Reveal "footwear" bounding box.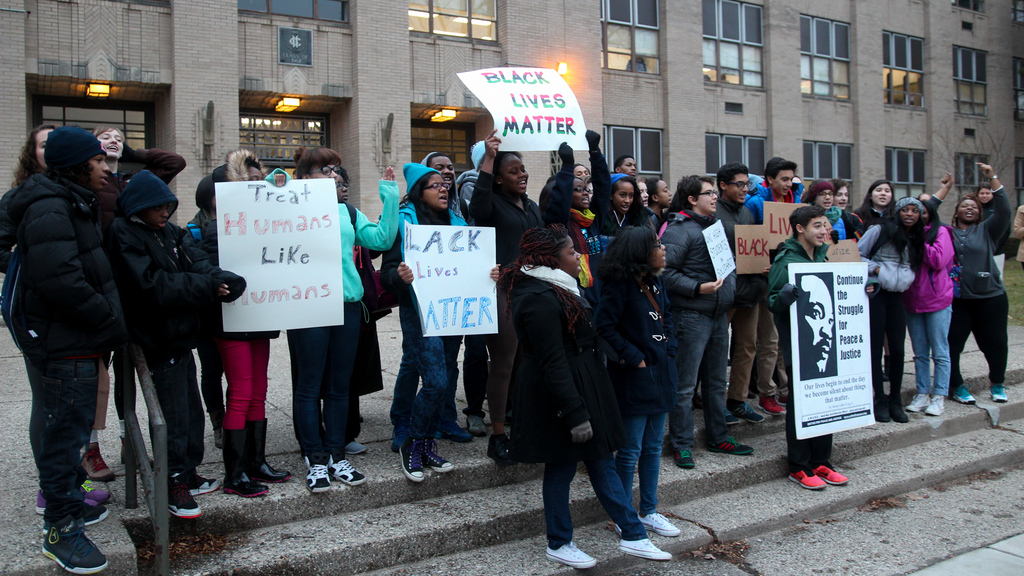
Revealed: 42,516,105,575.
